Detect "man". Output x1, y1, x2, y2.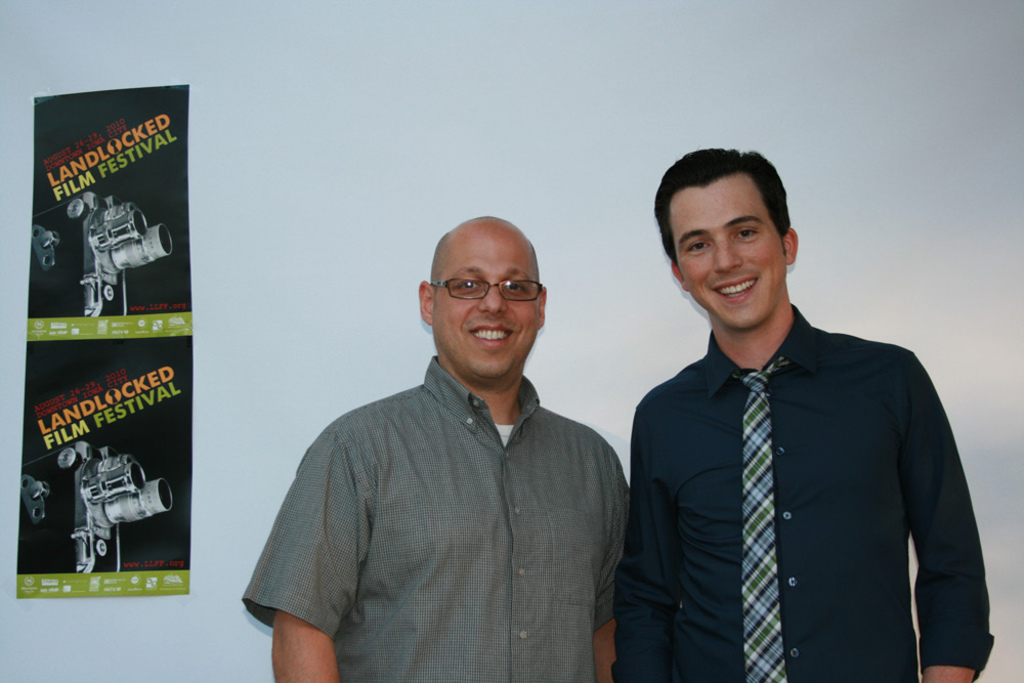
611, 138, 999, 682.
